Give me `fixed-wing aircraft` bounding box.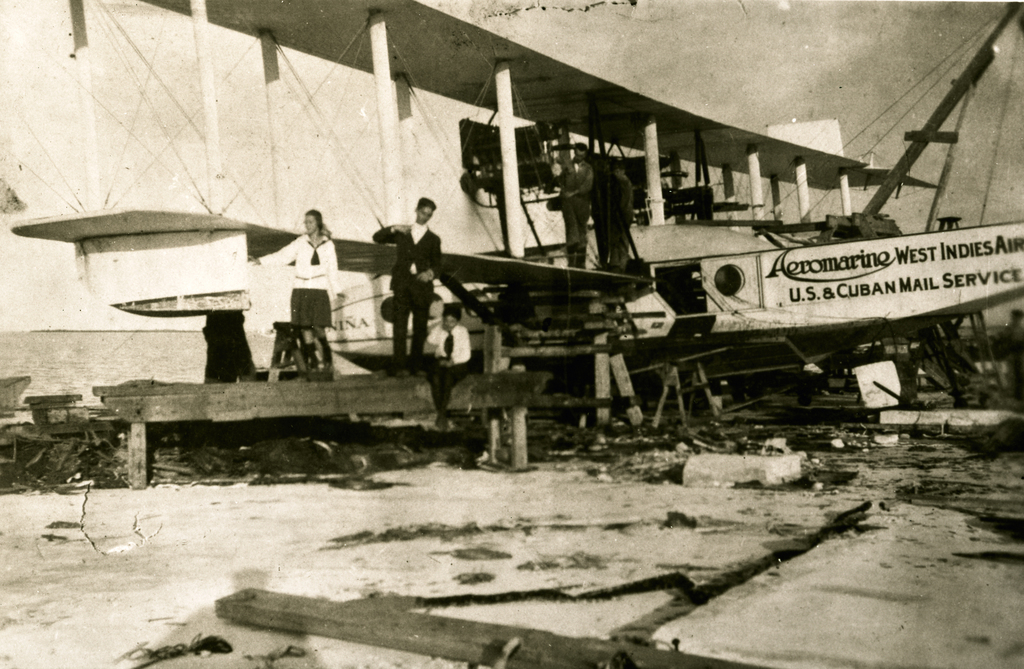
(left=0, top=0, right=1023, bottom=405).
